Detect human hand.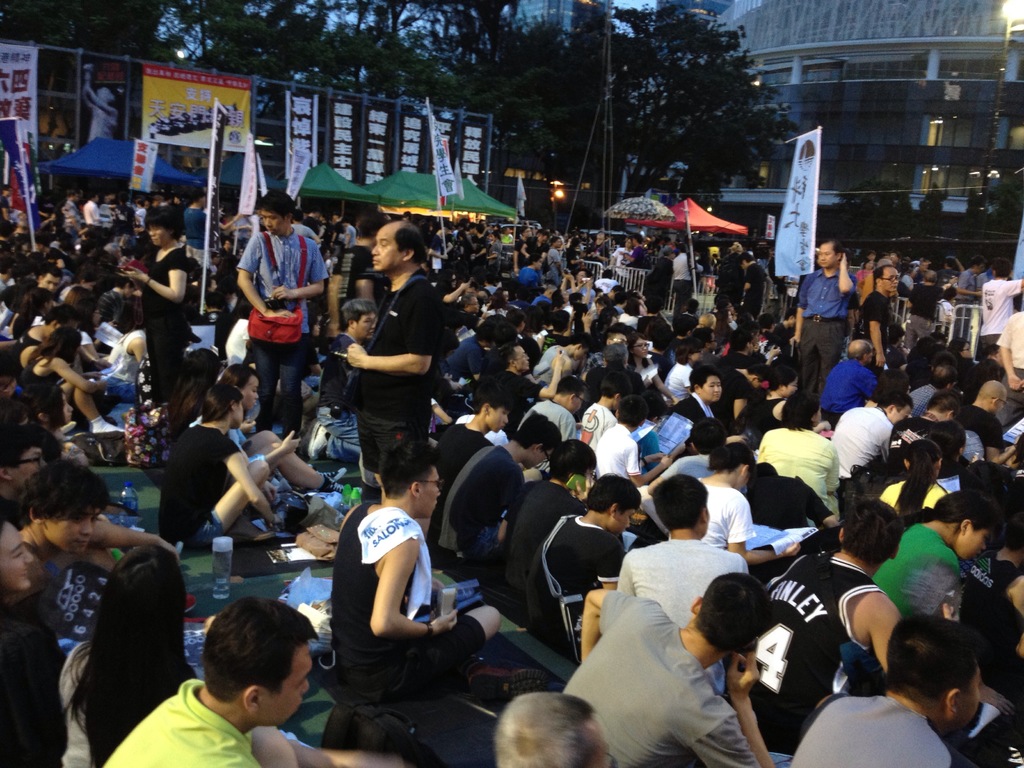
Detected at {"left": 272, "top": 512, "right": 282, "bottom": 527}.
